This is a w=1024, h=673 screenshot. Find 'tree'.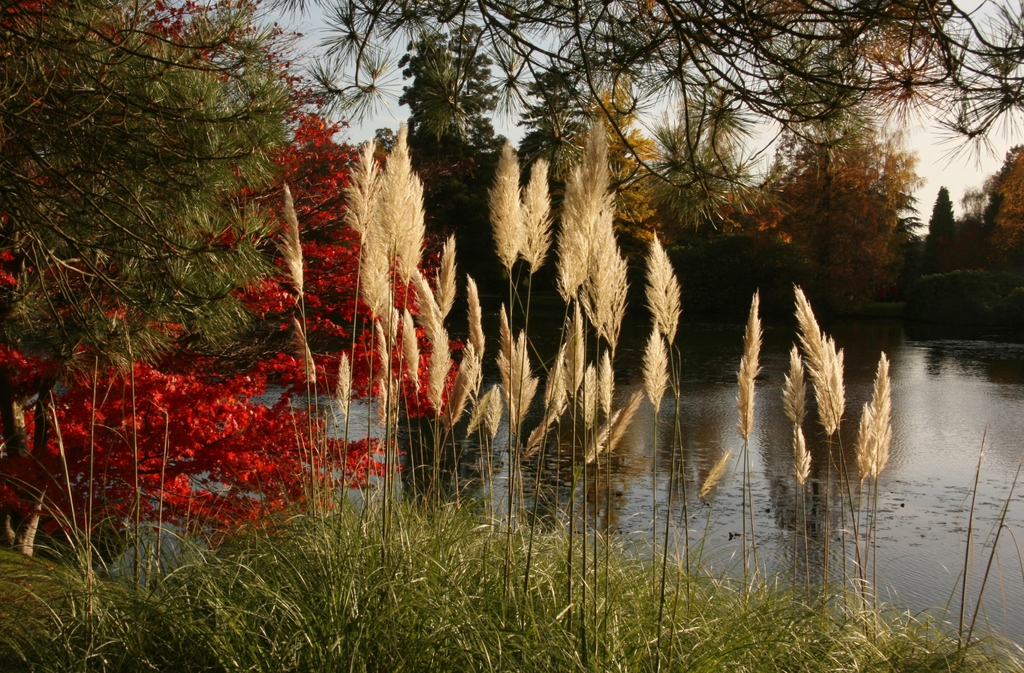
Bounding box: (925, 184, 956, 274).
